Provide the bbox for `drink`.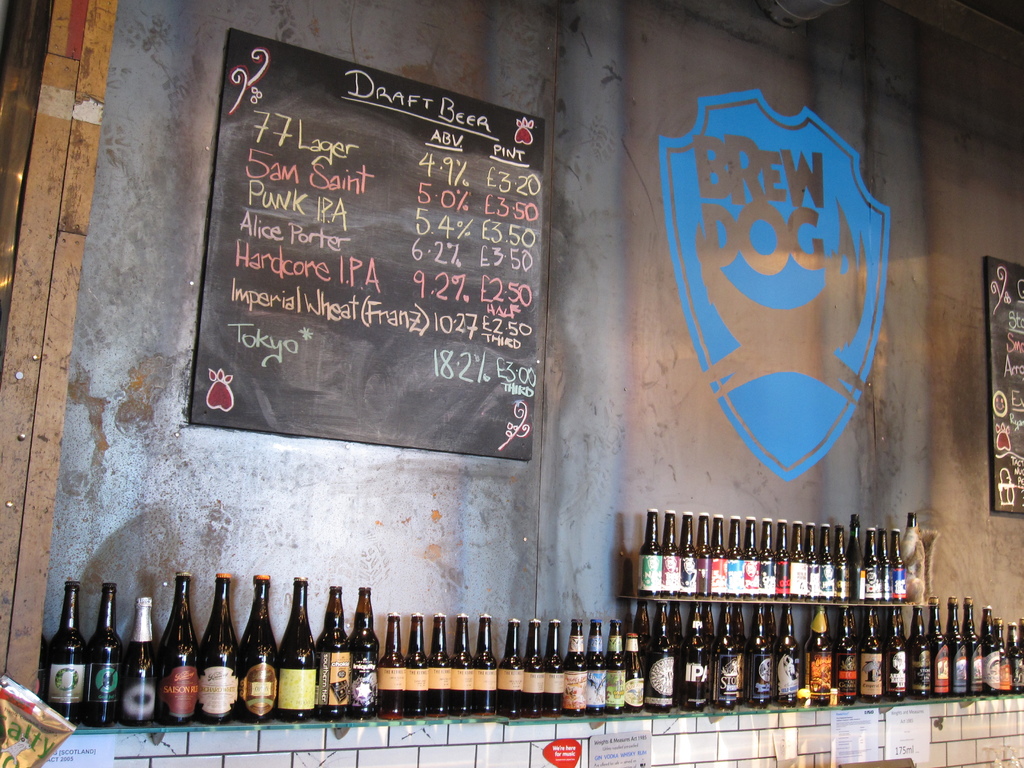
BBox(321, 580, 351, 729).
